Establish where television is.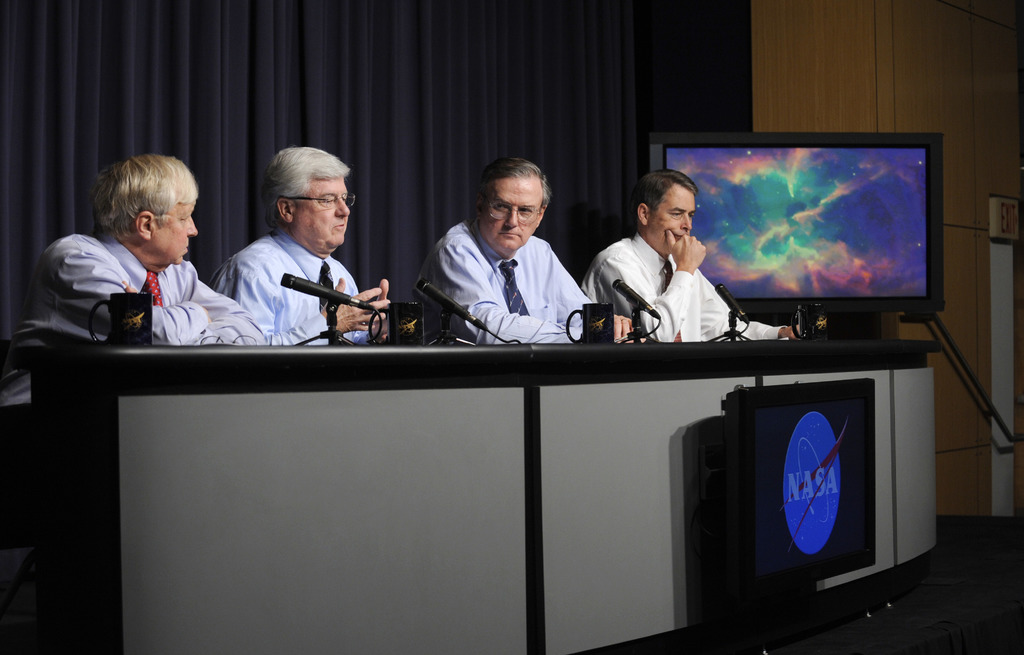
Established at select_region(726, 376, 876, 595).
